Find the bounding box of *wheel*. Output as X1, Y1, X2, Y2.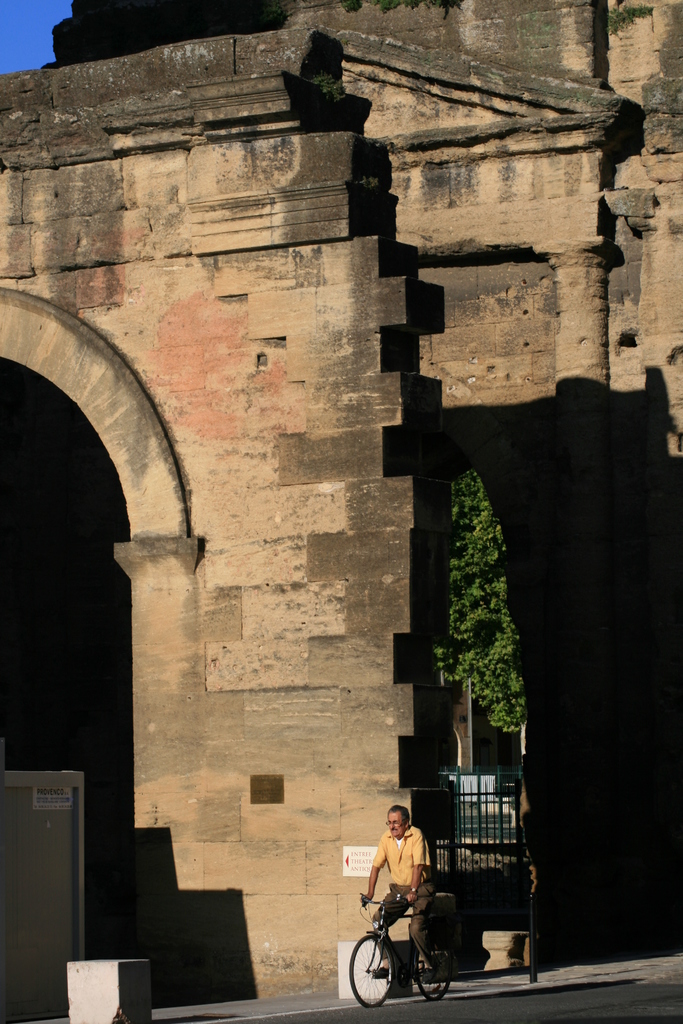
350, 927, 384, 1004.
